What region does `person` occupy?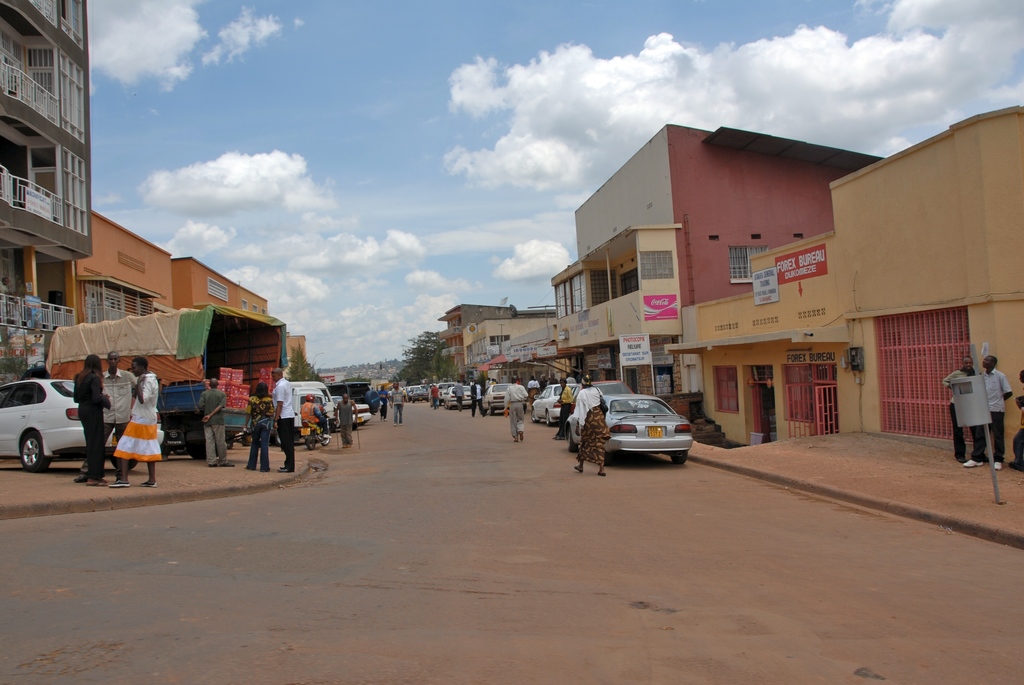
(108,358,161,490).
